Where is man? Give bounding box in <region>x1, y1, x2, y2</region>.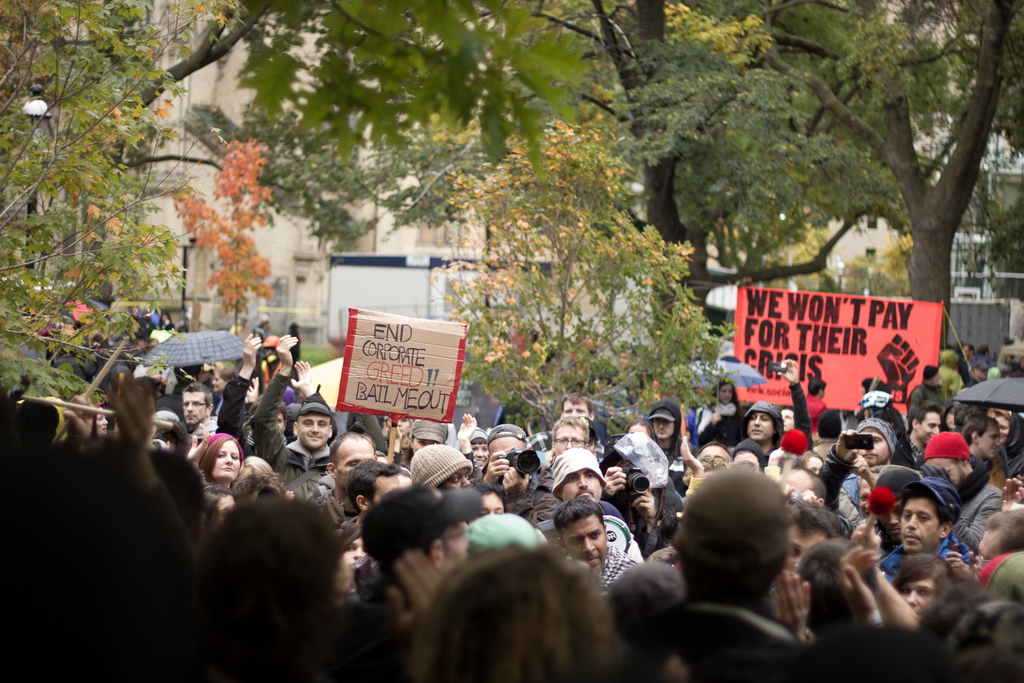
<region>477, 422, 557, 526</region>.
